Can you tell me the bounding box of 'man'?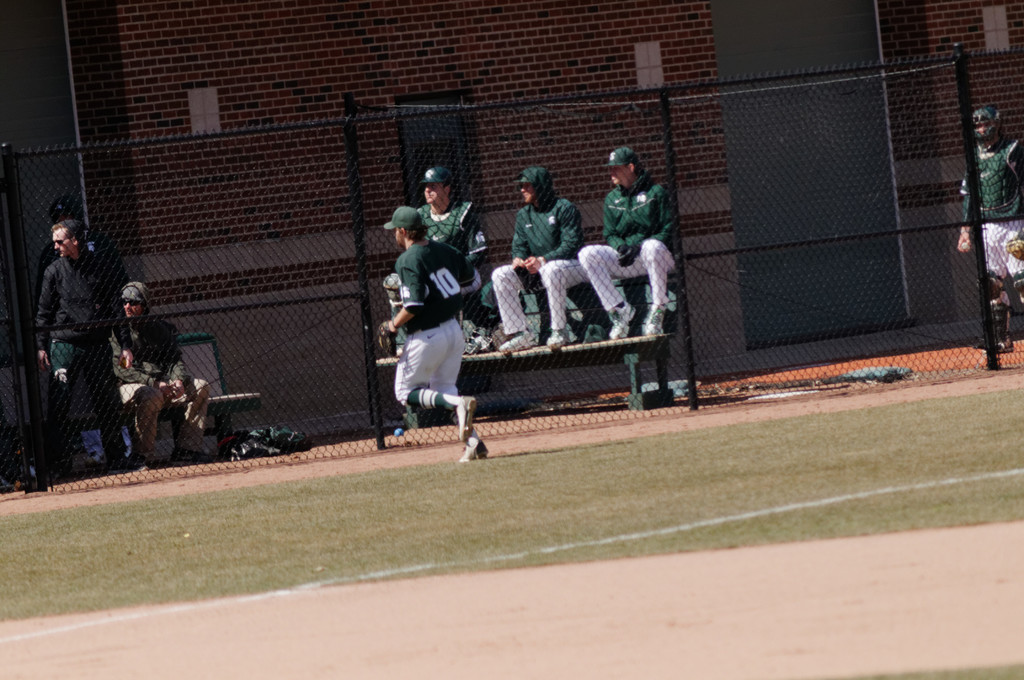
[left=947, top=111, right=1023, bottom=359].
